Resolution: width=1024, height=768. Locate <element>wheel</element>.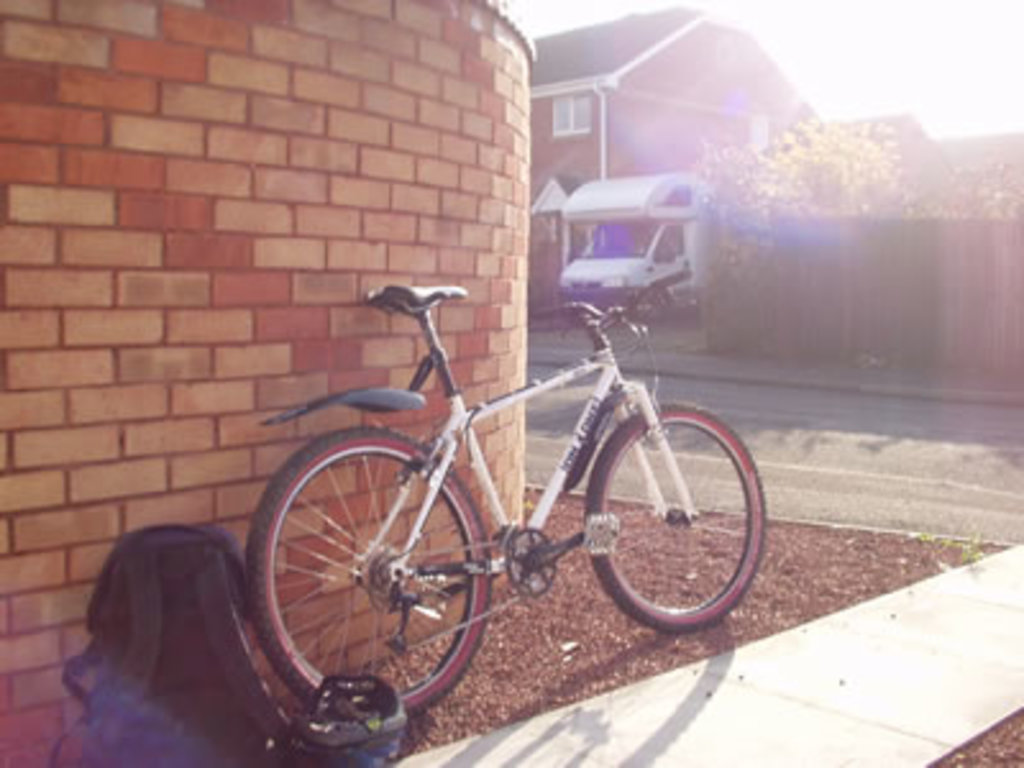
crop(241, 430, 499, 719).
